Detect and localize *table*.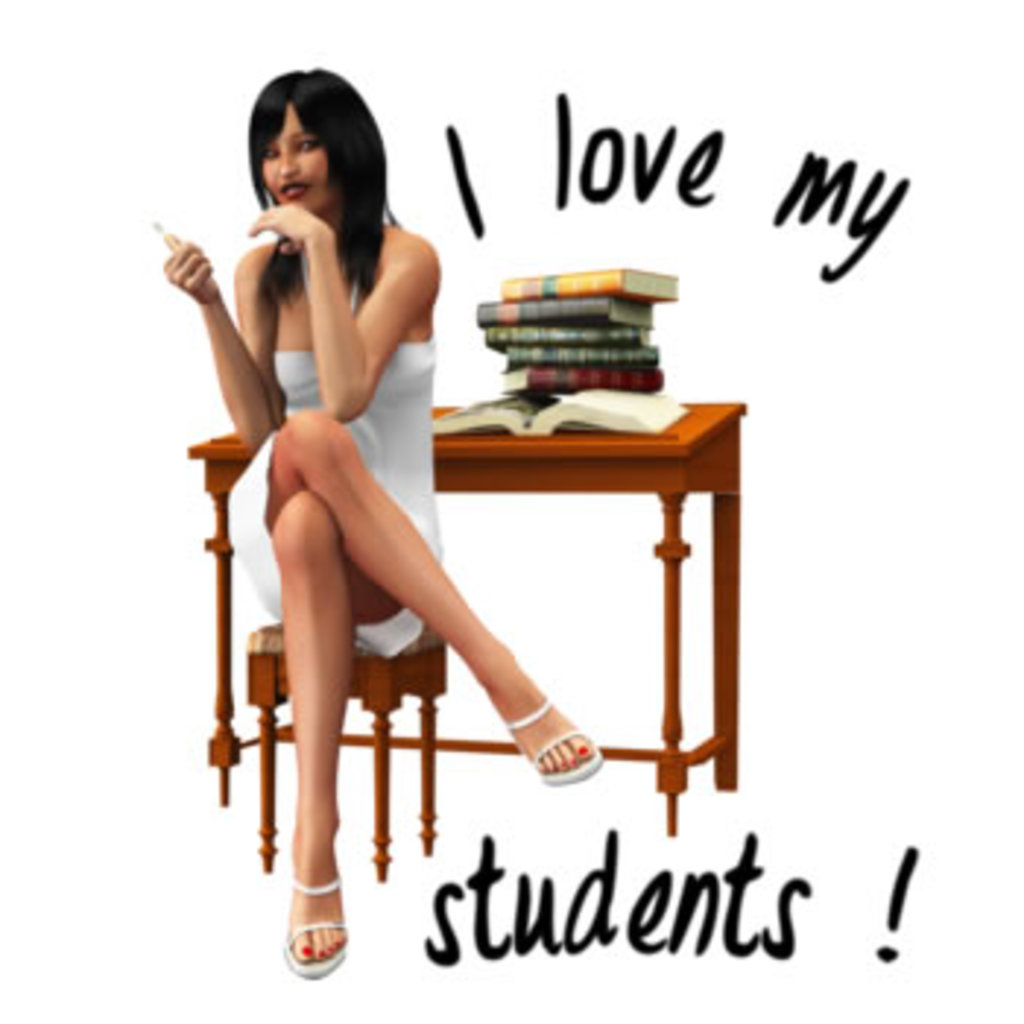
Localized at {"left": 173, "top": 407, "right": 781, "bottom": 846}.
